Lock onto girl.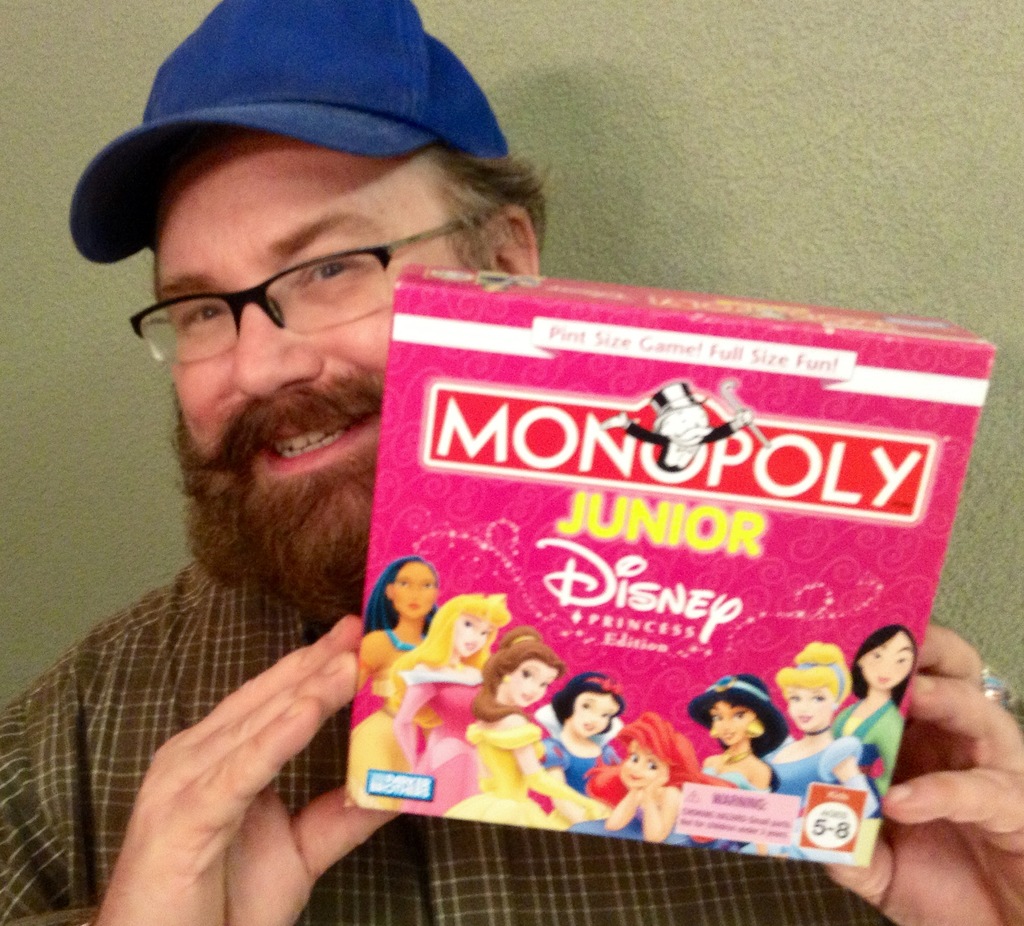
Locked: locate(444, 622, 588, 819).
